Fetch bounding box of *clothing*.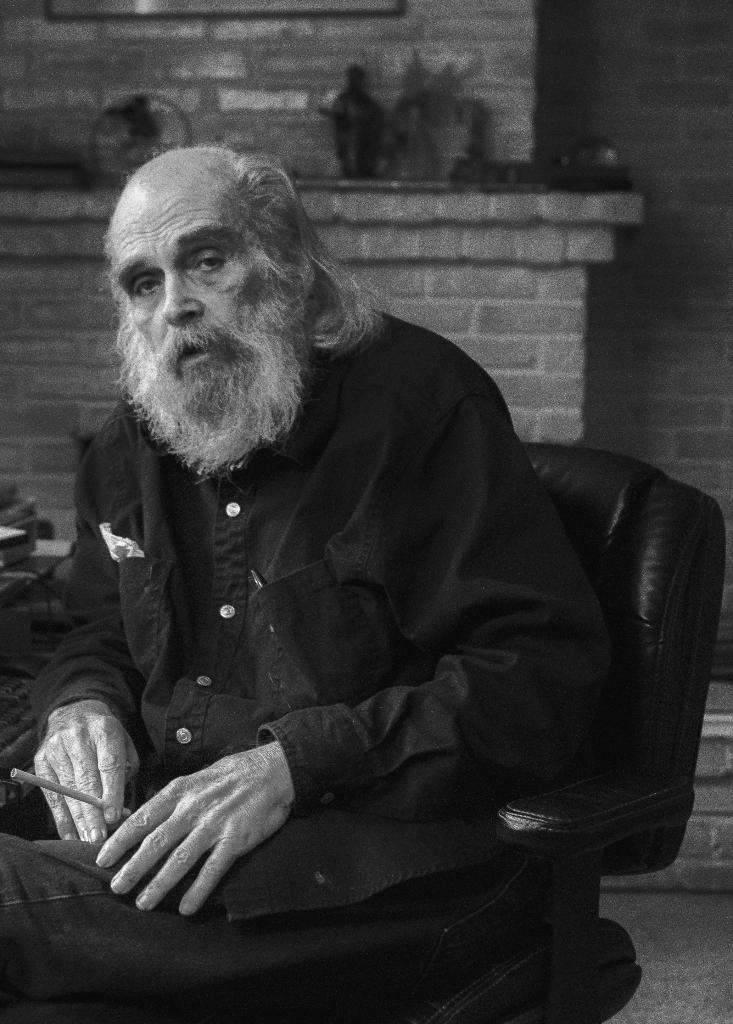
Bbox: left=0, top=309, right=618, bottom=1000.
